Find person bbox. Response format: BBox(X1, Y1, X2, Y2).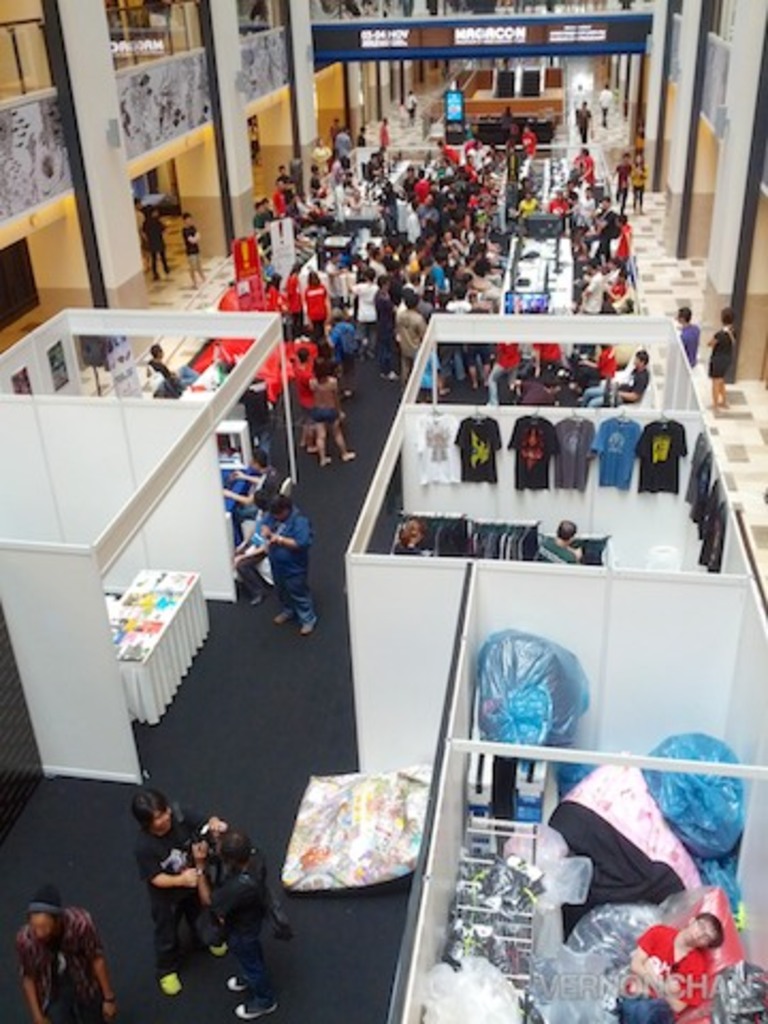
BBox(13, 883, 119, 1022).
